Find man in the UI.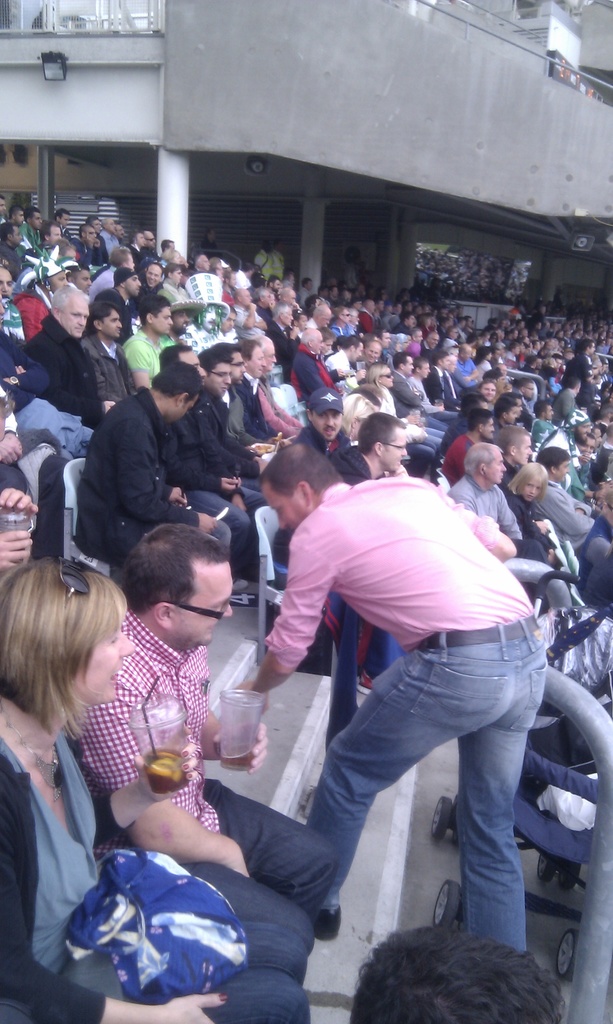
UI element at rect(339, 304, 349, 328).
